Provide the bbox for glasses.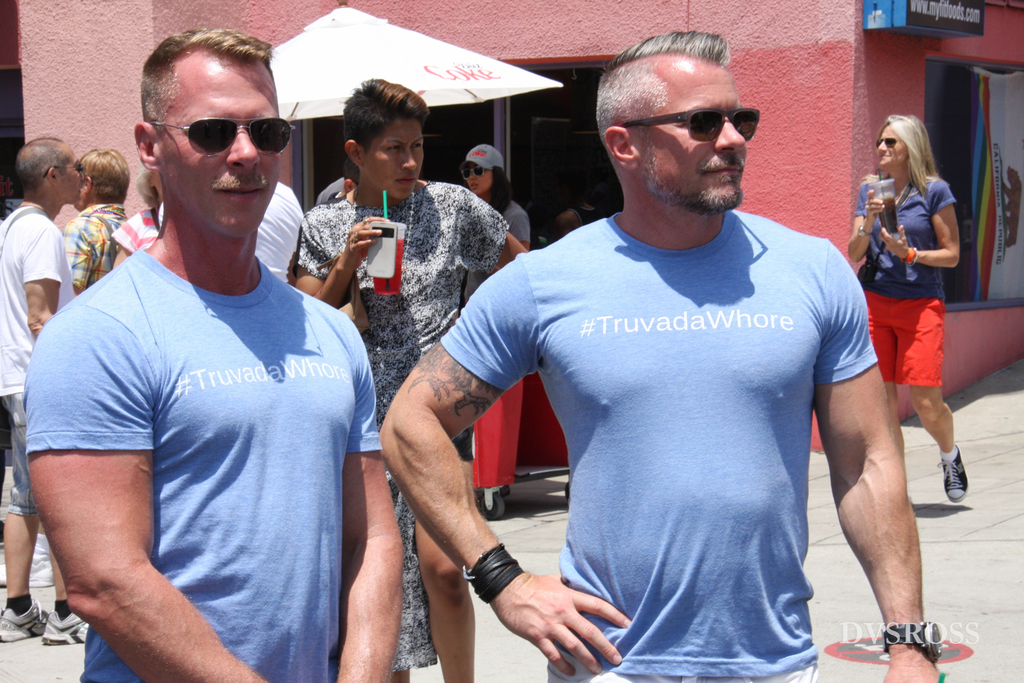
locate(156, 121, 298, 153).
